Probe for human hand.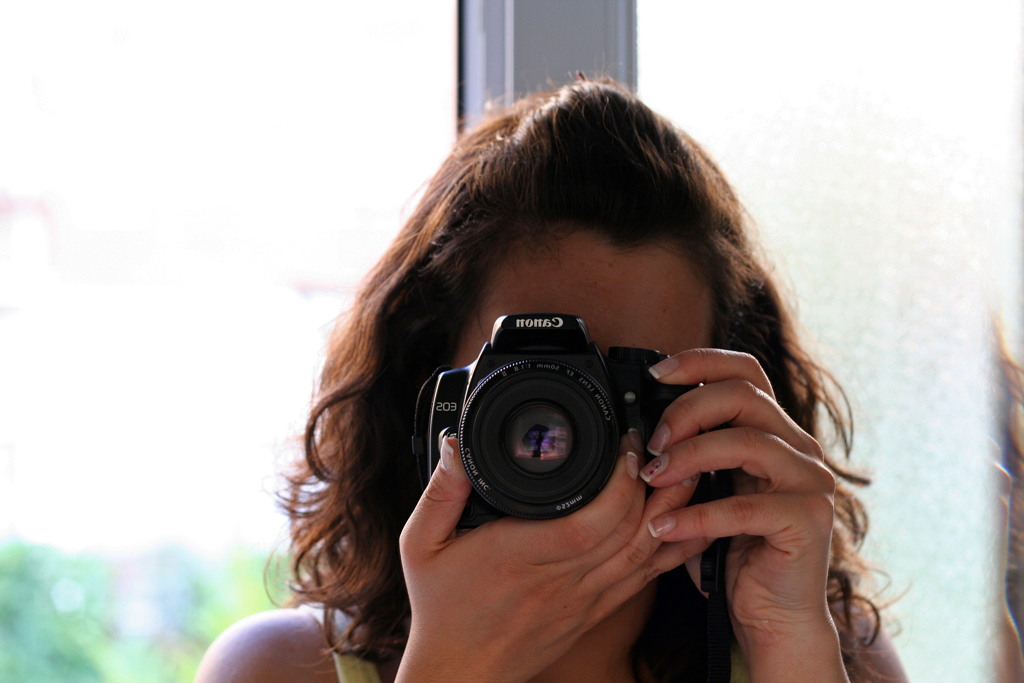
Probe result: pyautogui.locateOnScreen(630, 328, 868, 671).
